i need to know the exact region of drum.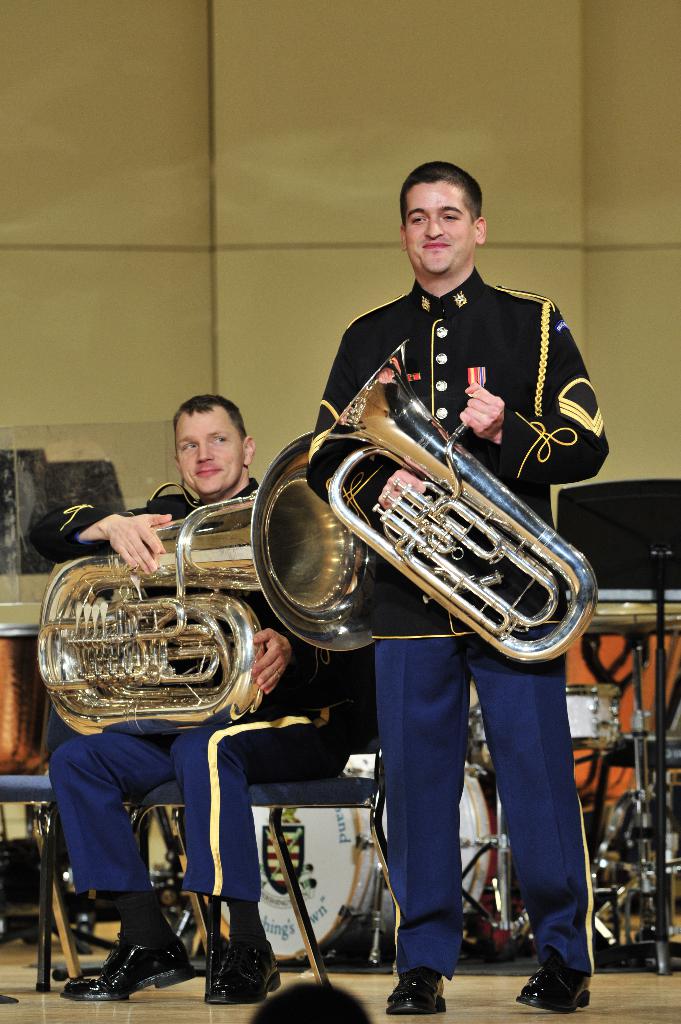
Region: 467:680:627:746.
